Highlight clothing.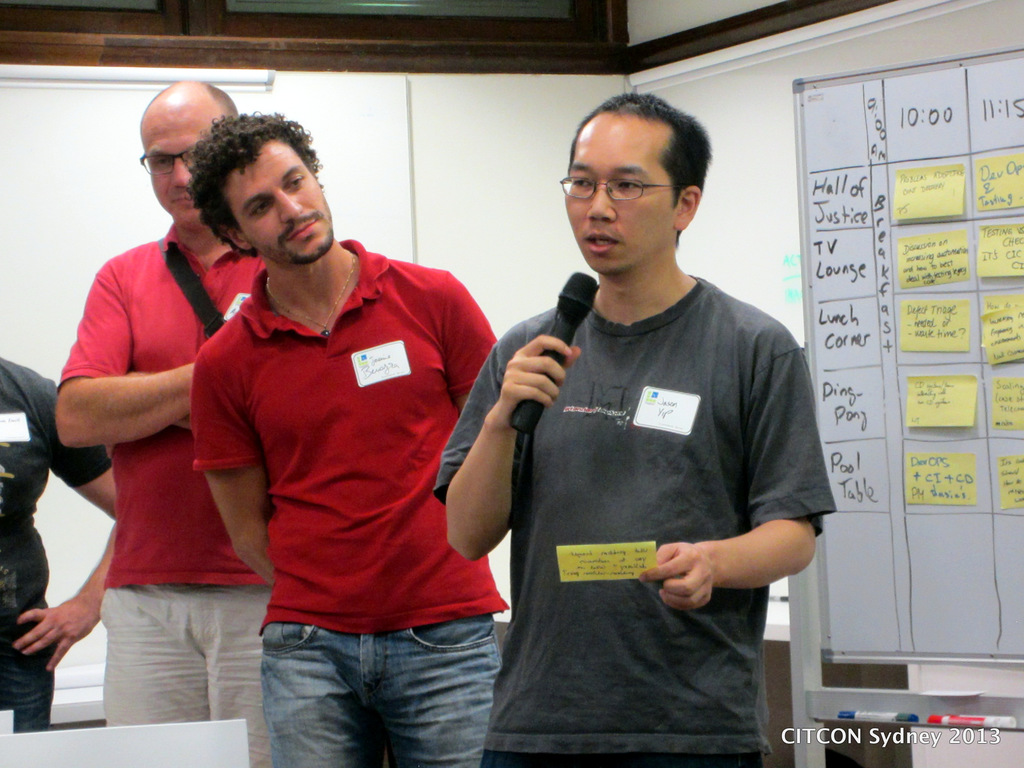
Highlighted region: locate(58, 211, 276, 767).
